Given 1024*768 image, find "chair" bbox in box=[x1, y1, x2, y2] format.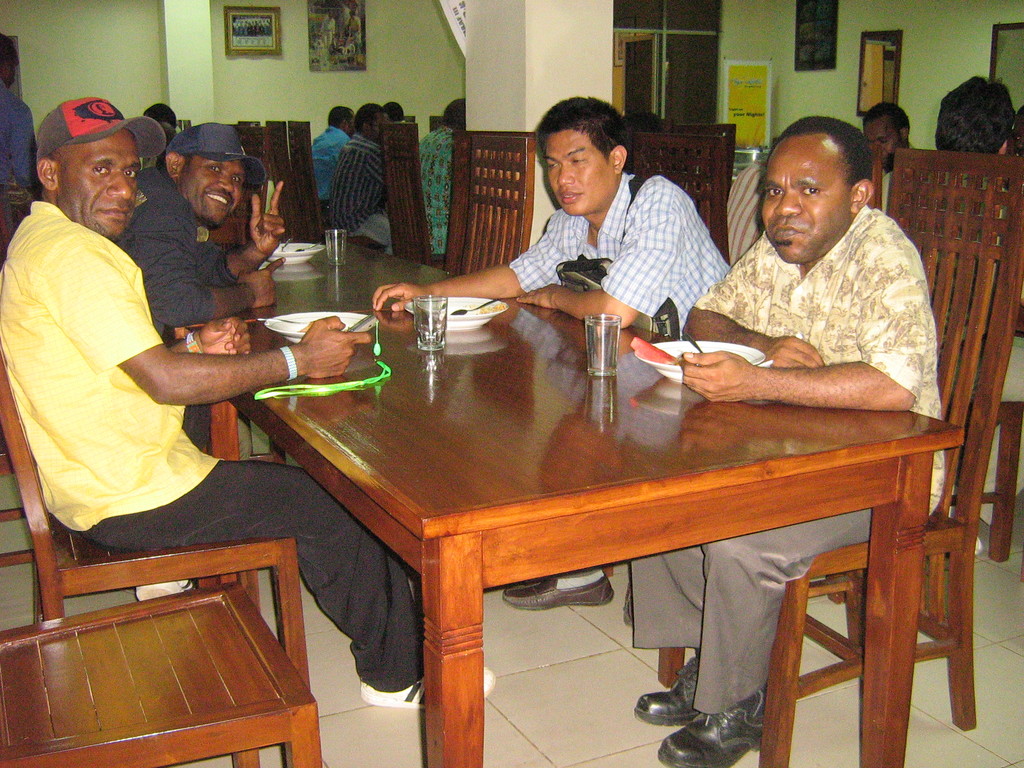
box=[673, 122, 737, 177].
